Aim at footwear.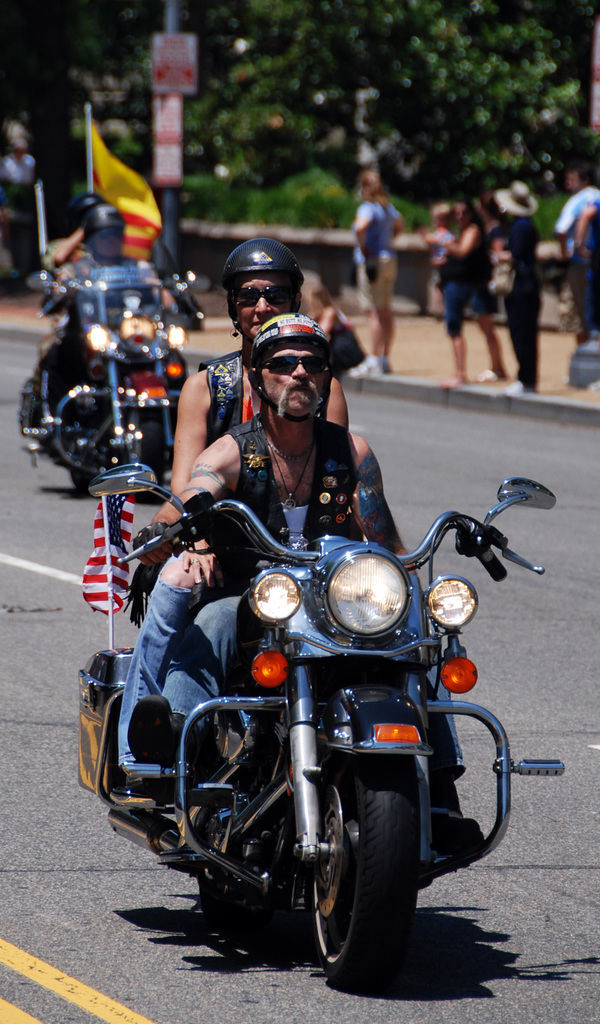
Aimed at BBox(423, 804, 481, 865).
